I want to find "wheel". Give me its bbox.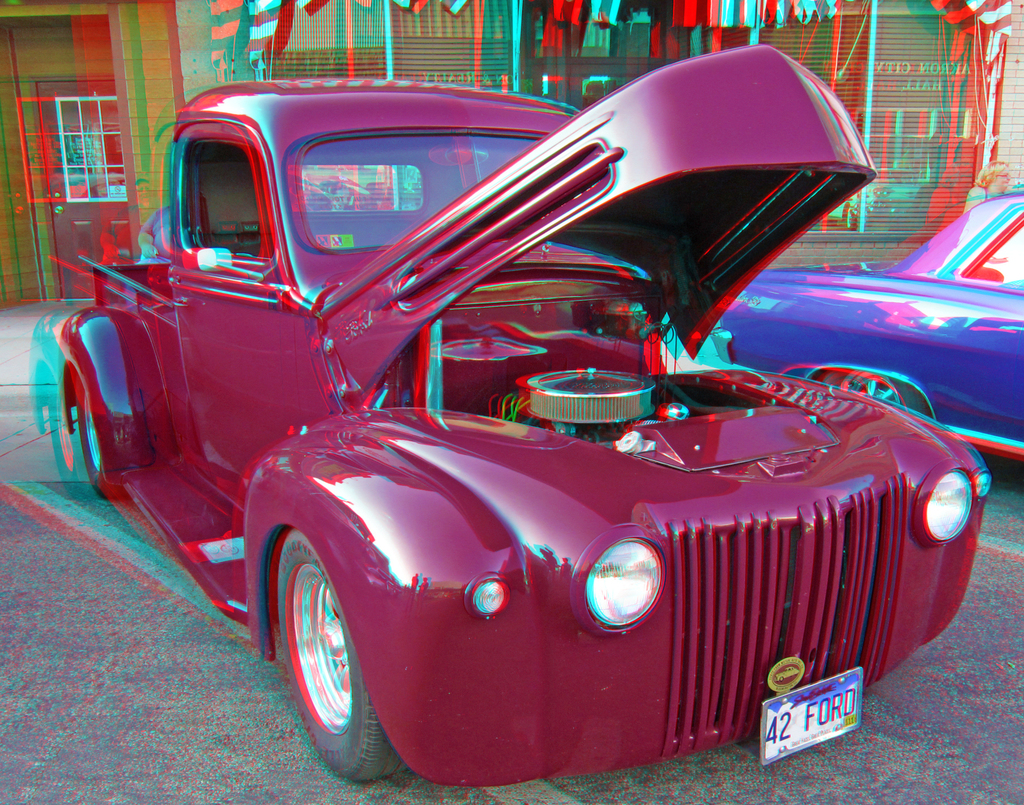
<box>259,532,355,765</box>.
